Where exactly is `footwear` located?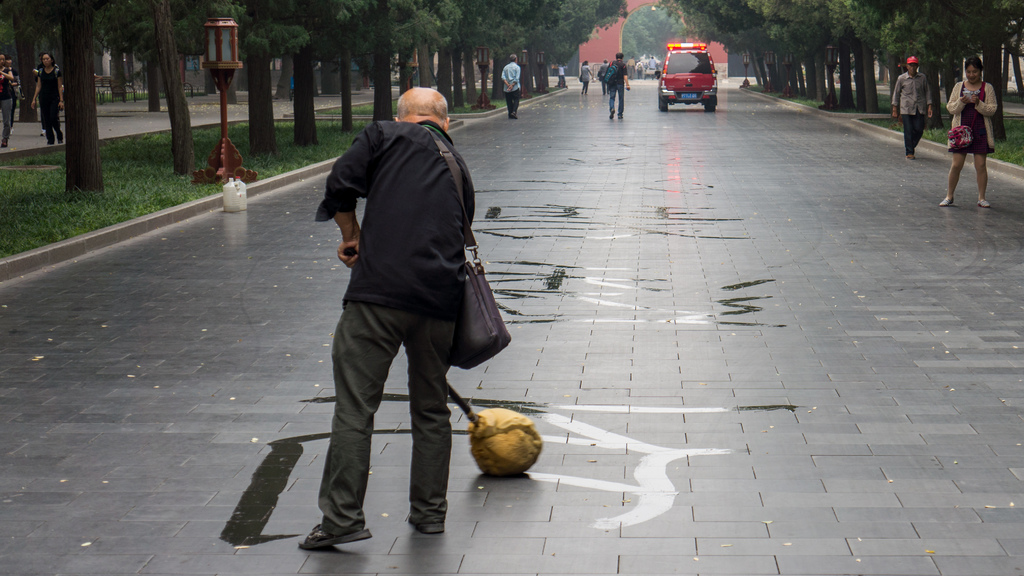
Its bounding box is (974, 200, 988, 209).
